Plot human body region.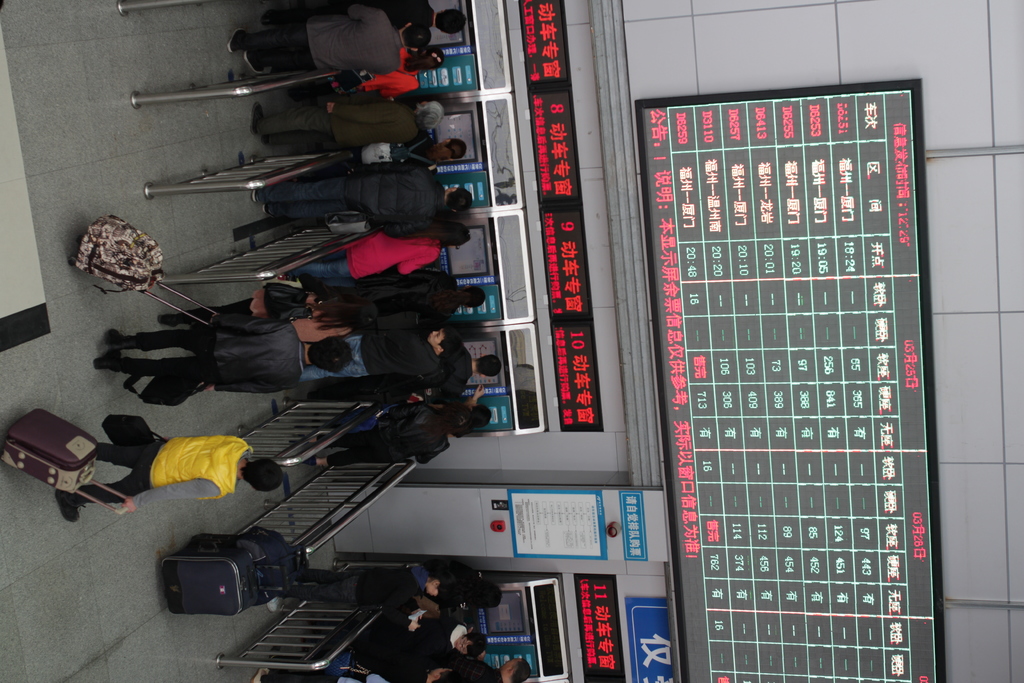
Plotted at <box>433,660,502,682</box>.
